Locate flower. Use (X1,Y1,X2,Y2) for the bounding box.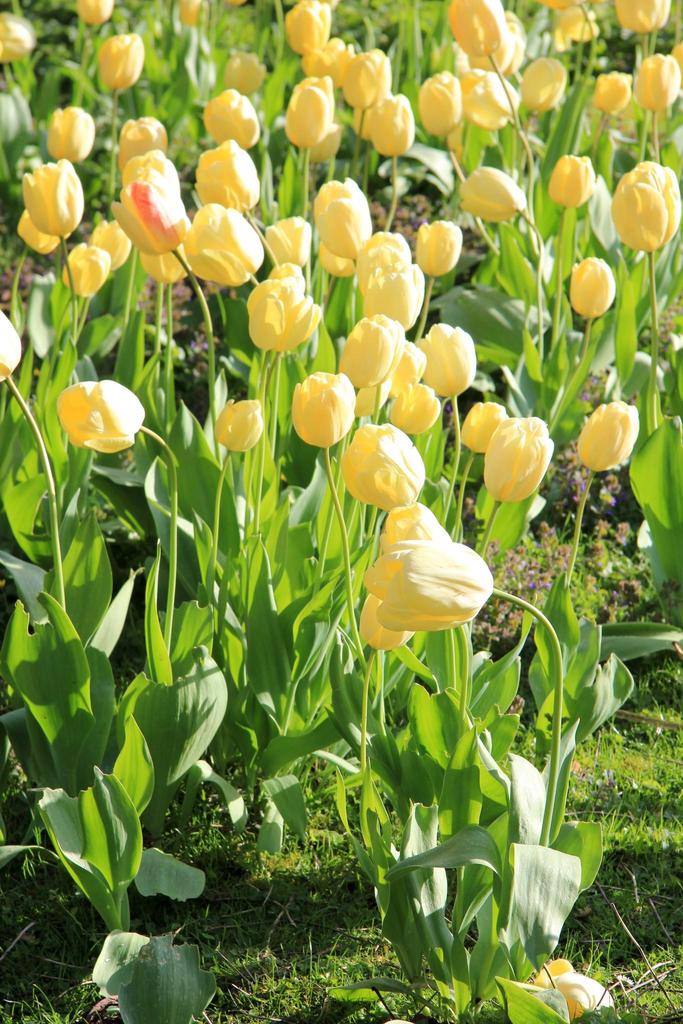
(415,214,465,279).
